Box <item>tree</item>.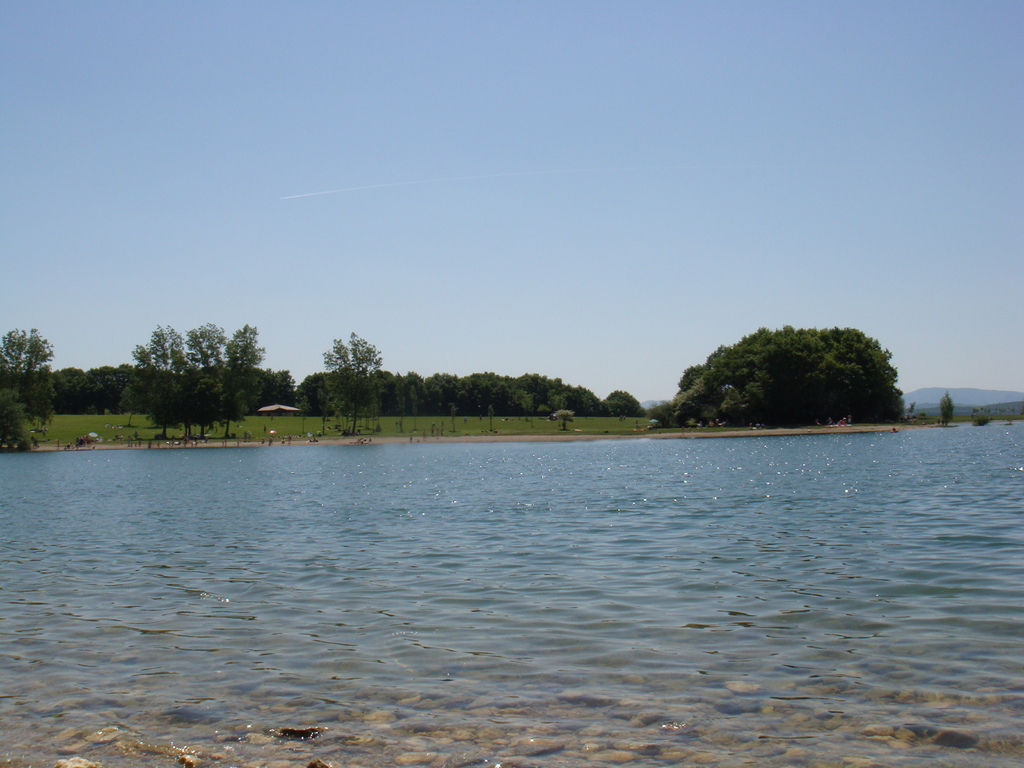
267, 369, 293, 412.
